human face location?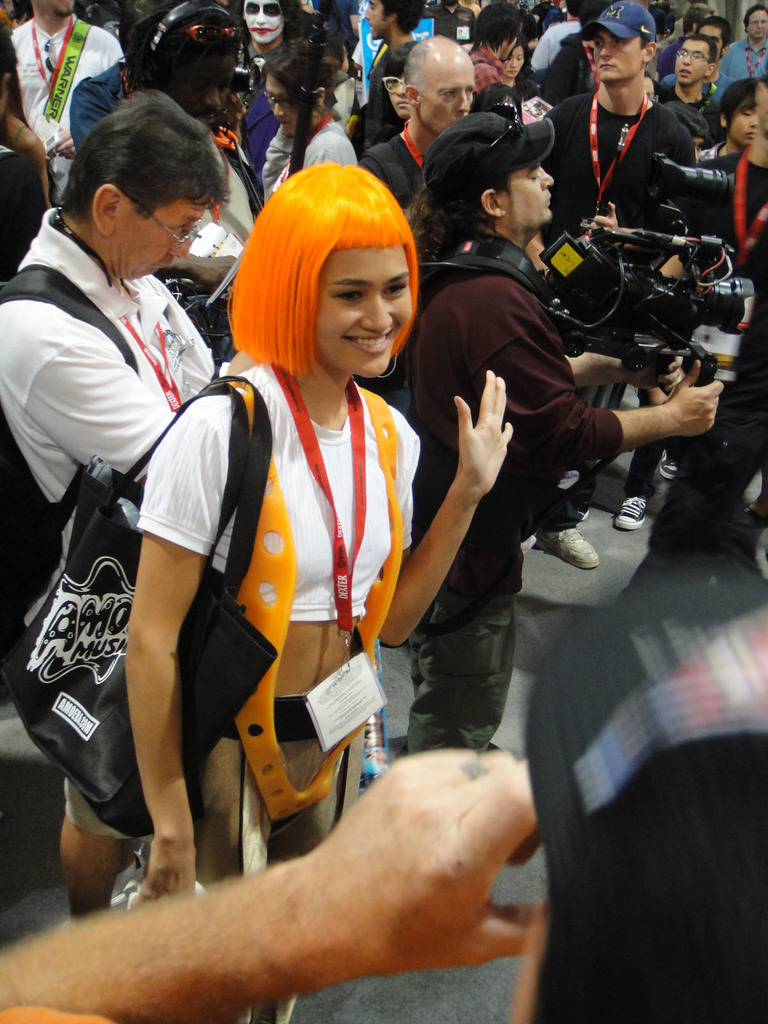
x1=675, y1=42, x2=706, y2=83
